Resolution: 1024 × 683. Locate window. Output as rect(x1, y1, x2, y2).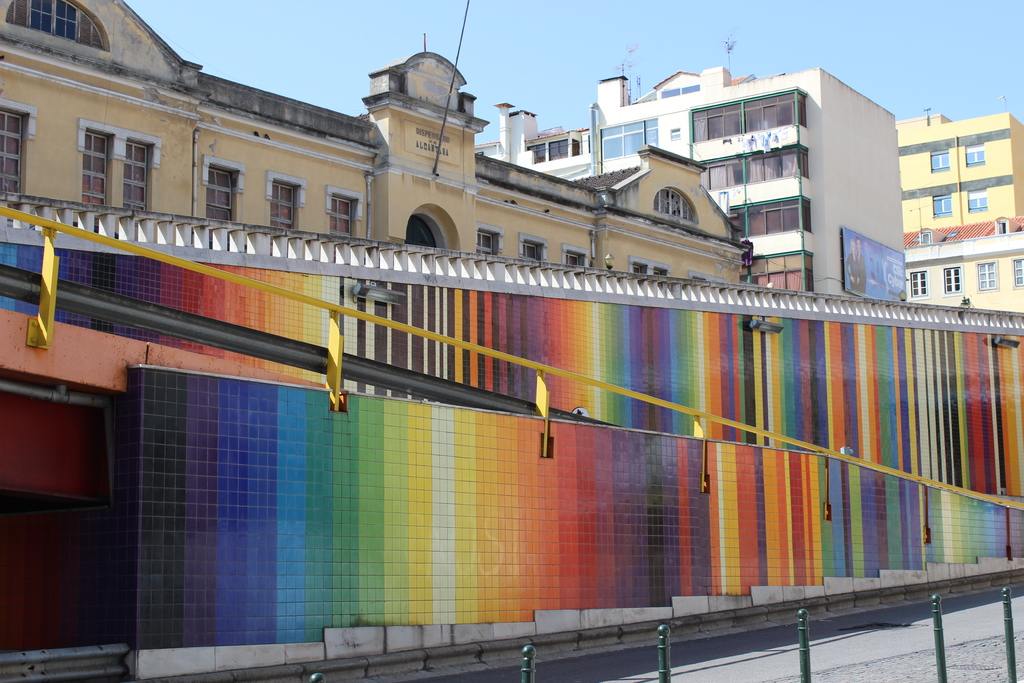
rect(970, 188, 986, 212).
